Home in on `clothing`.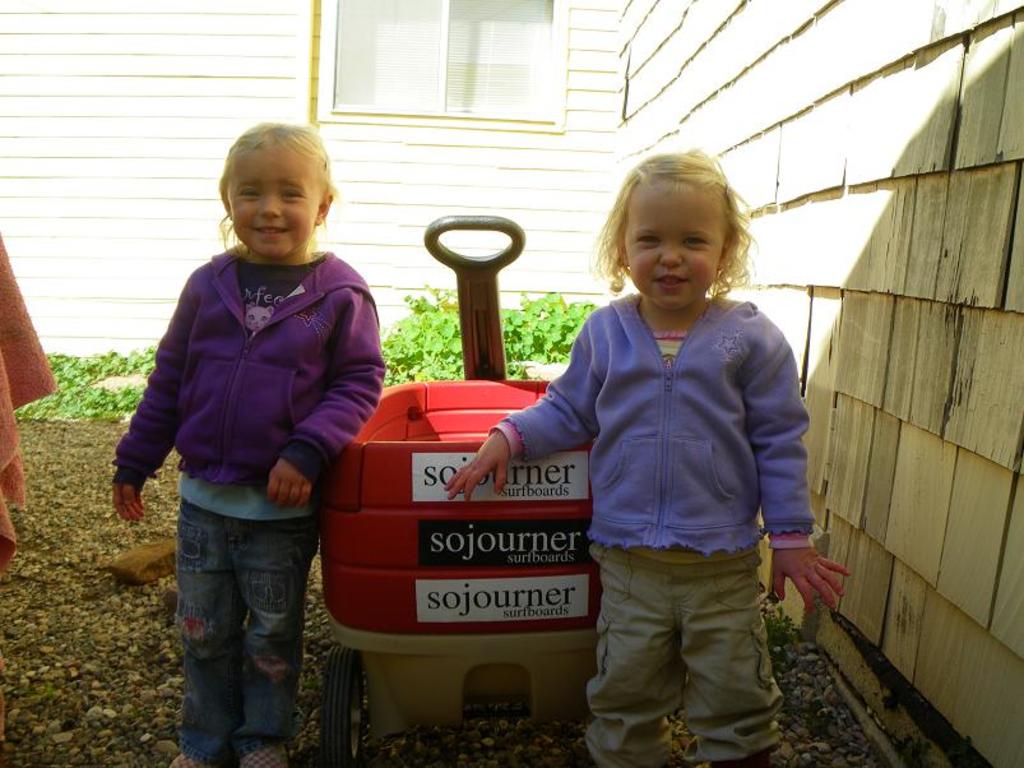
Homed in at detection(116, 245, 389, 767).
